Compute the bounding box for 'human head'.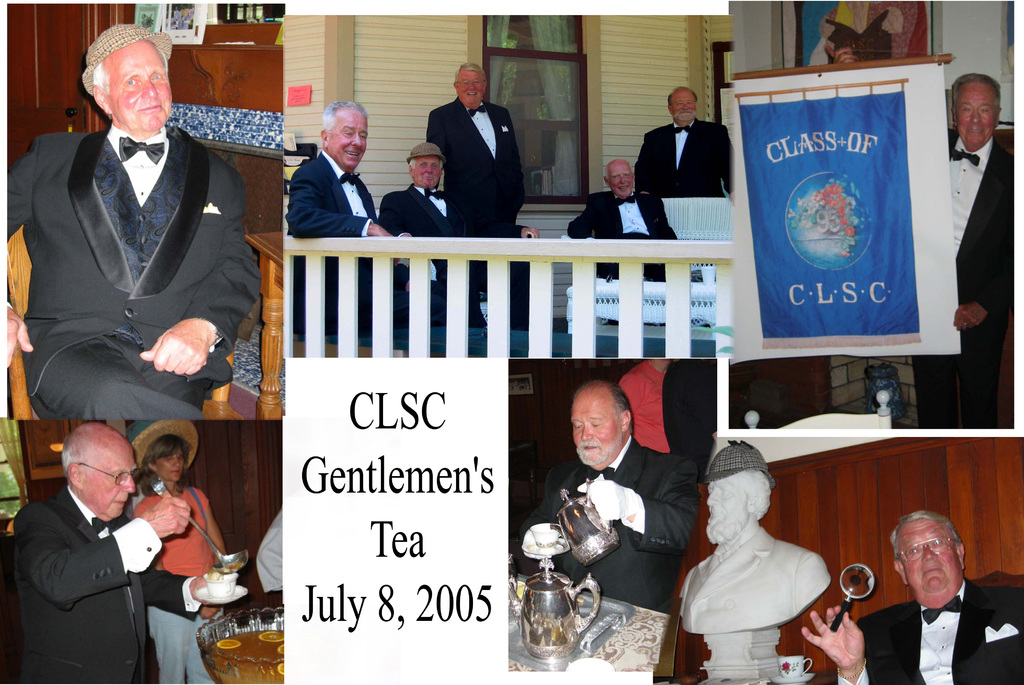
x1=407 y1=140 x2=447 y2=186.
